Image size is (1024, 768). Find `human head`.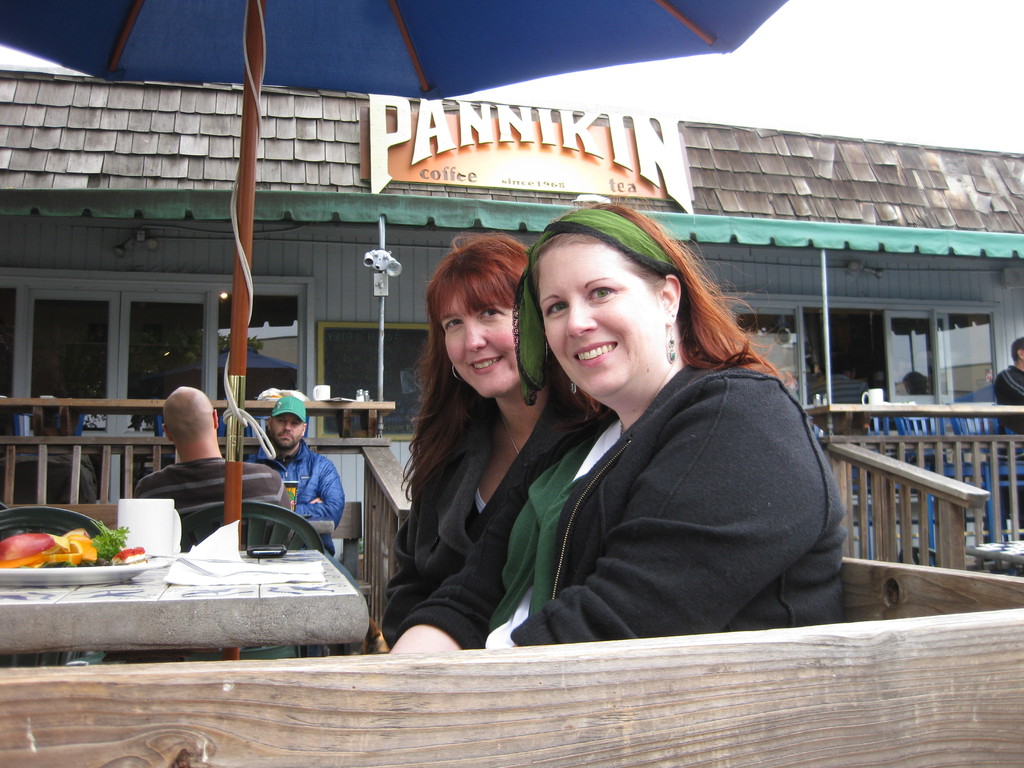
(x1=267, y1=394, x2=308, y2=452).
